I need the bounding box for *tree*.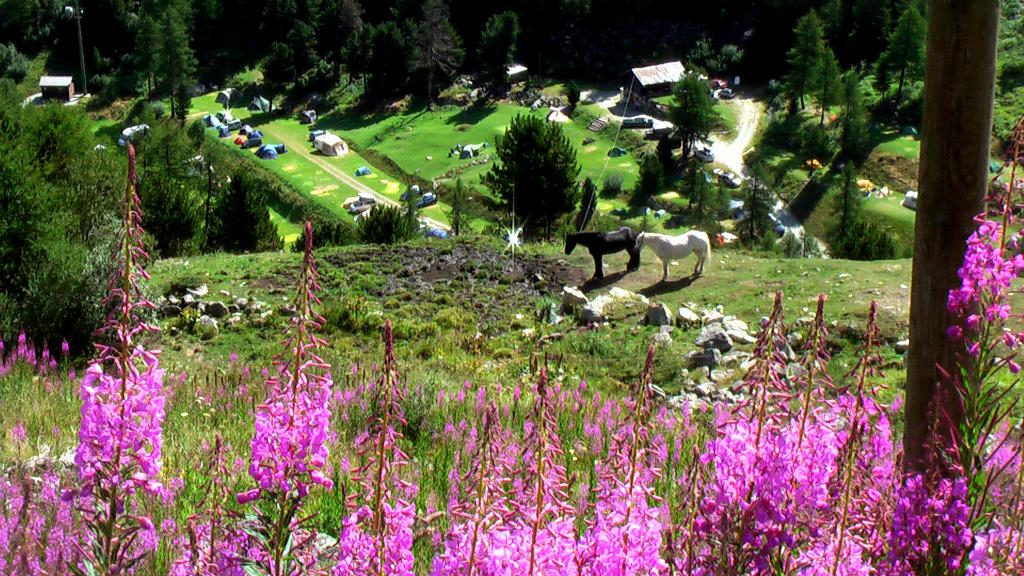
Here it is: 833:211:901:263.
